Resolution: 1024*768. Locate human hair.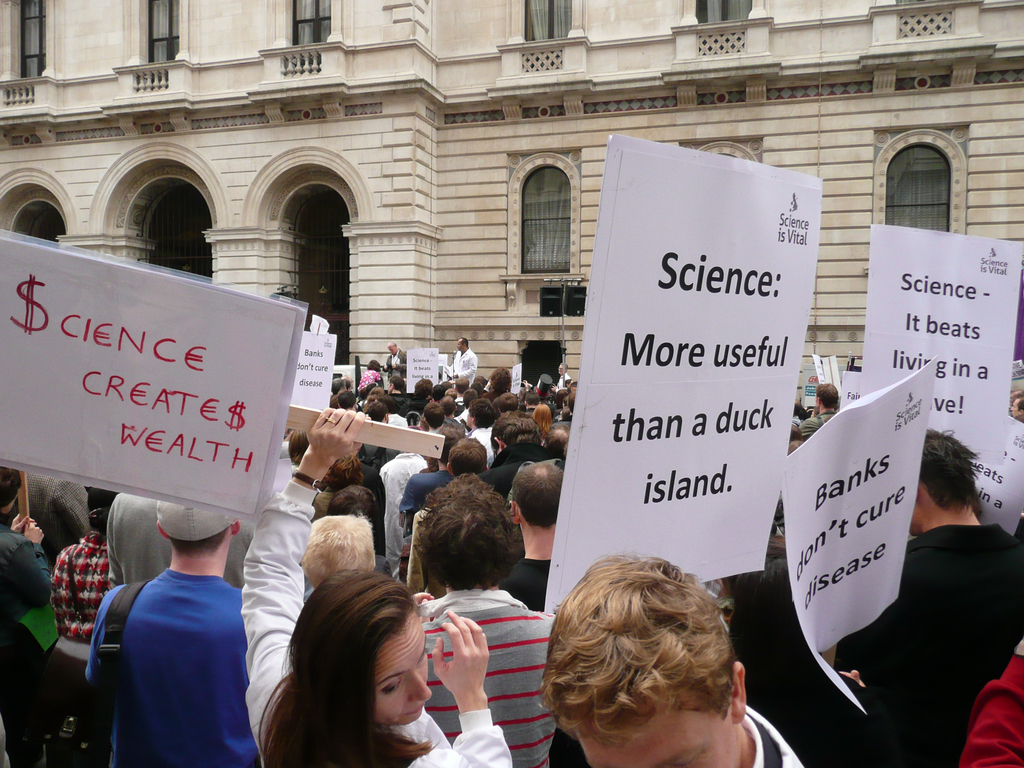
l=815, t=381, r=842, b=410.
